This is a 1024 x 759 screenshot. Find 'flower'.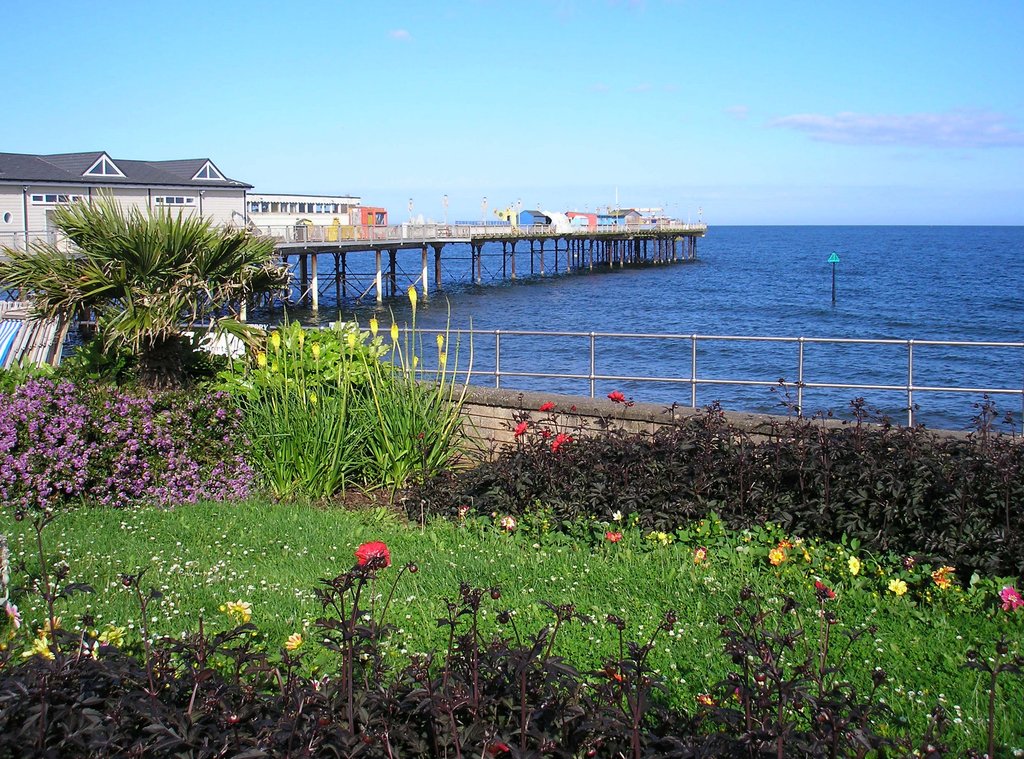
Bounding box: BBox(644, 529, 678, 546).
